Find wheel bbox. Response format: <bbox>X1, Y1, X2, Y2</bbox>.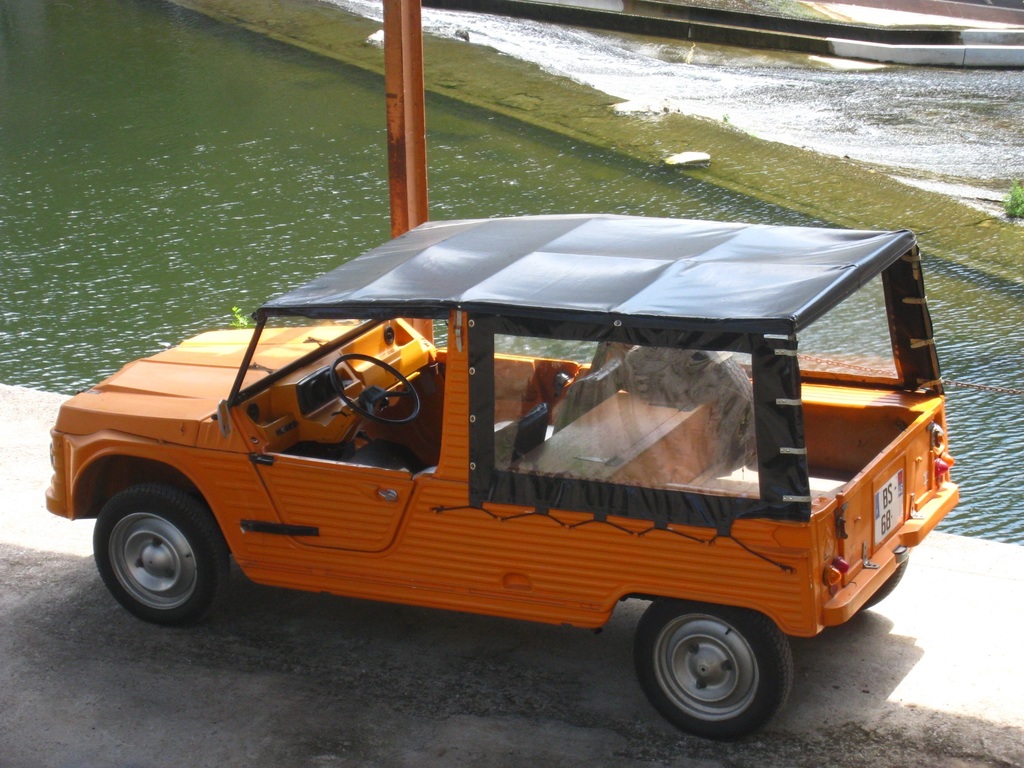
<bbox>333, 358, 421, 425</bbox>.
